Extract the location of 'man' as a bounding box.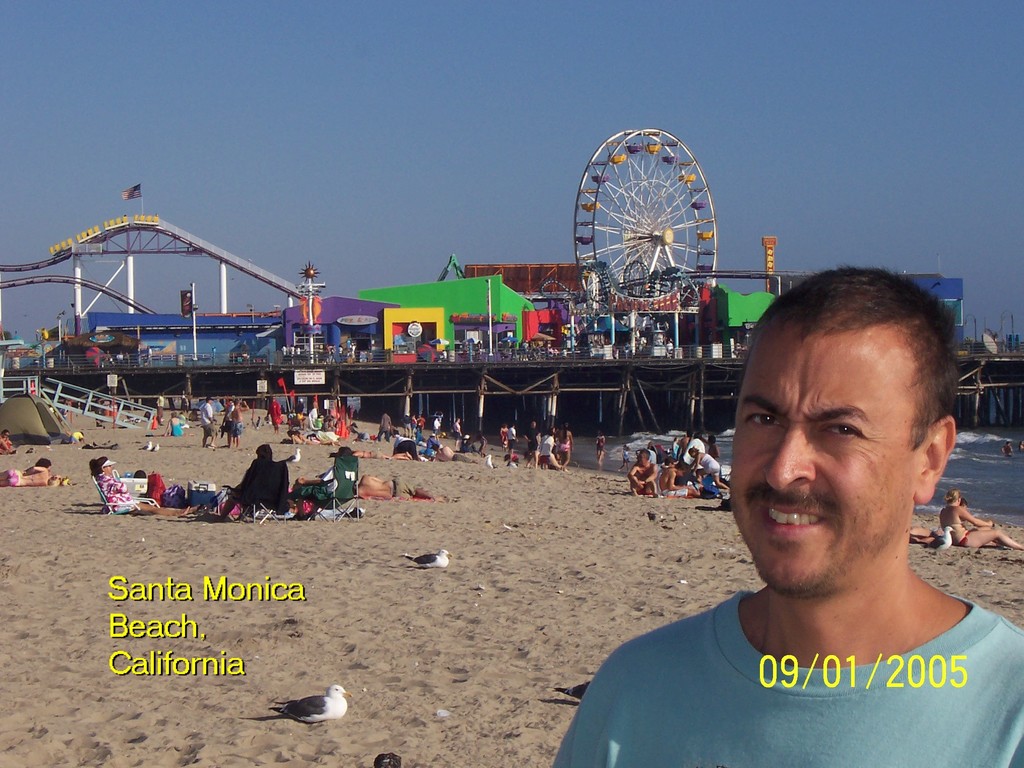
<bbox>525, 420, 541, 468</bbox>.
